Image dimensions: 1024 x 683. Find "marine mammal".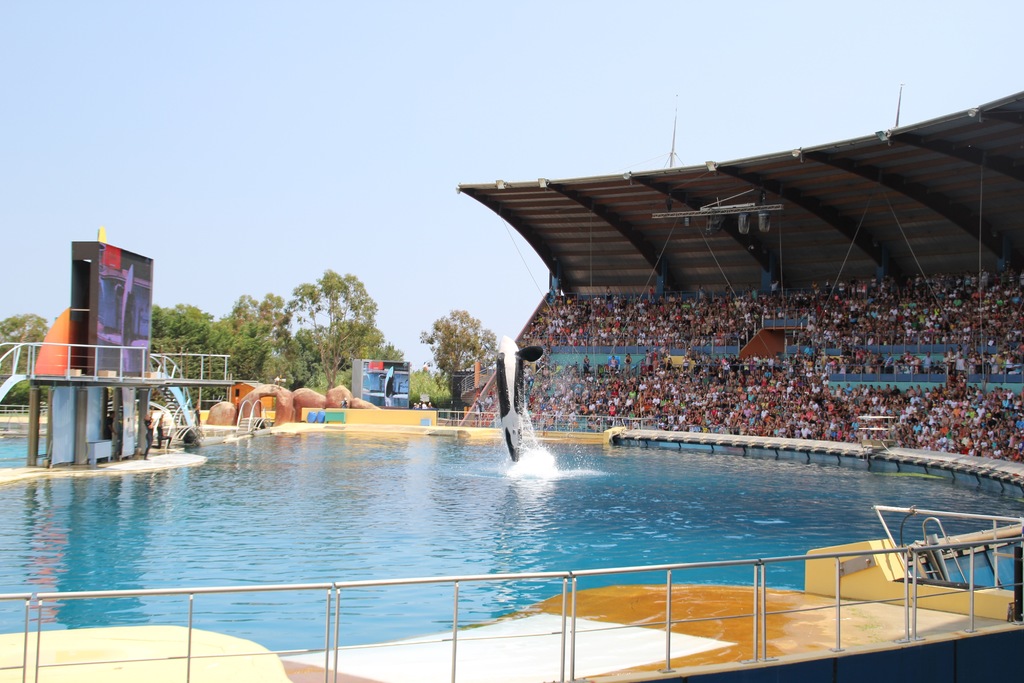
{"left": 479, "top": 328, "right": 535, "bottom": 468}.
